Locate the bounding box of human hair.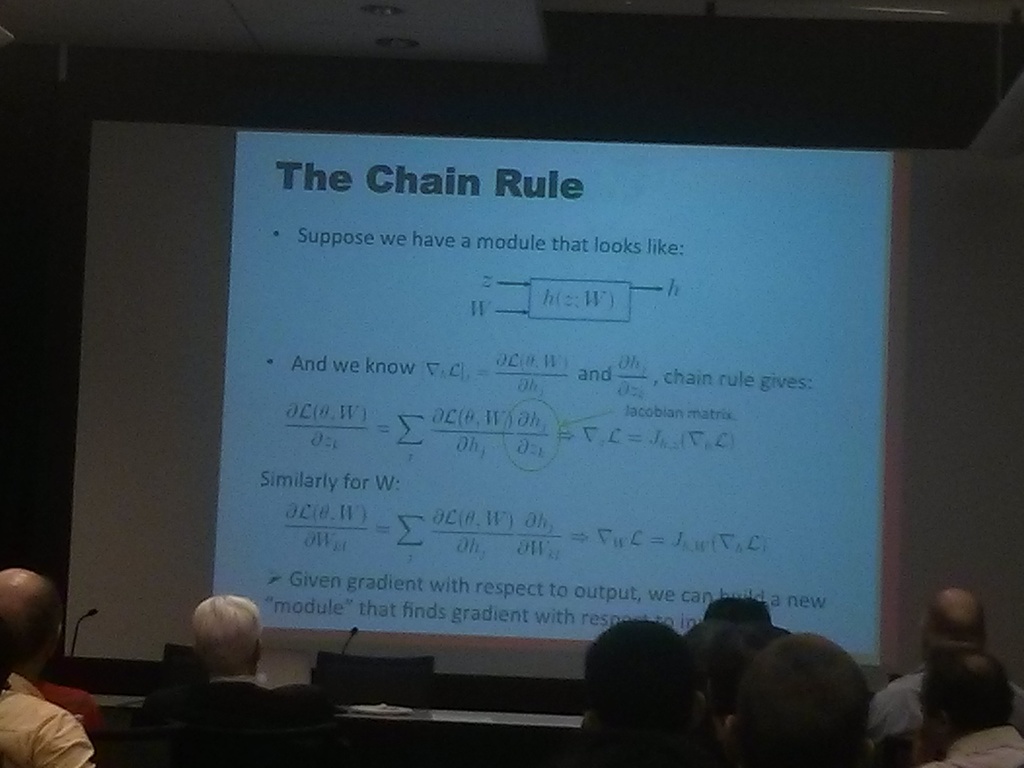
Bounding box: detection(704, 596, 769, 664).
